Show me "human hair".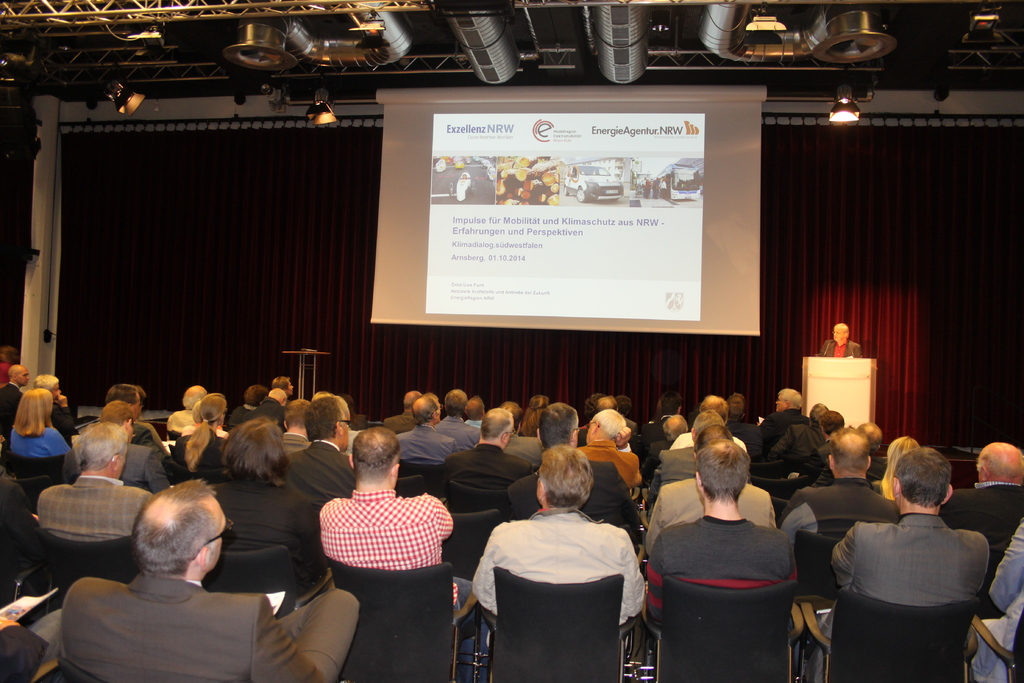
"human hair" is here: 554, 447, 596, 508.
